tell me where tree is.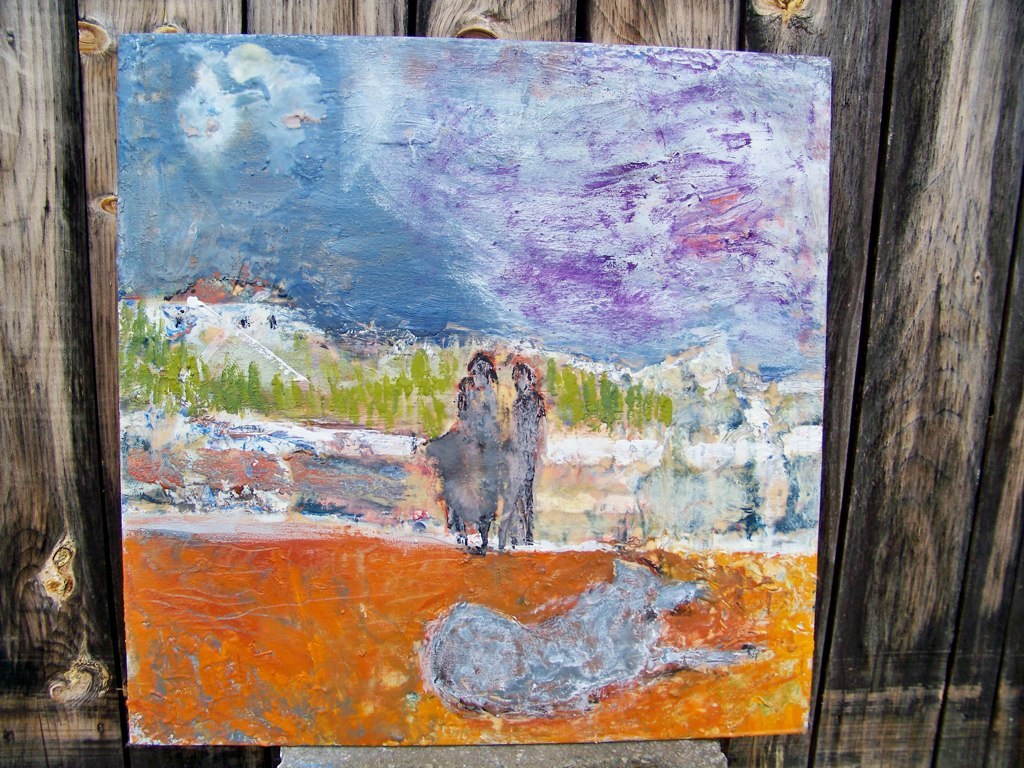
tree is at (x1=557, y1=365, x2=598, y2=427).
